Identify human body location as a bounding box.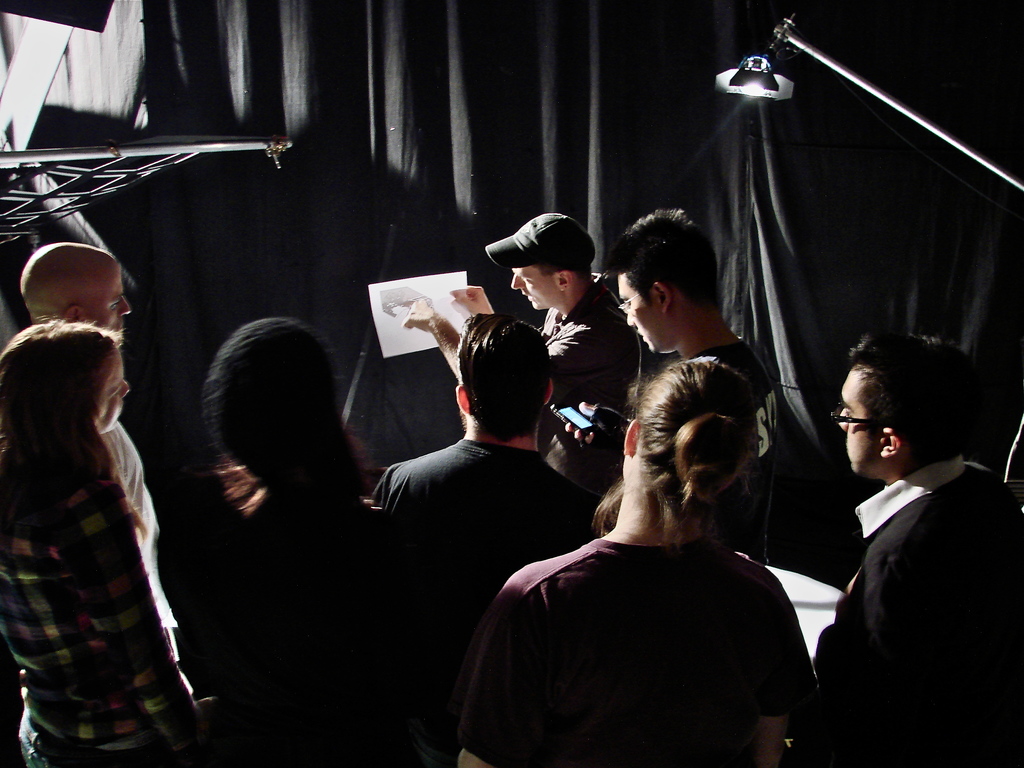
{"x1": 800, "y1": 317, "x2": 1023, "y2": 767}.
